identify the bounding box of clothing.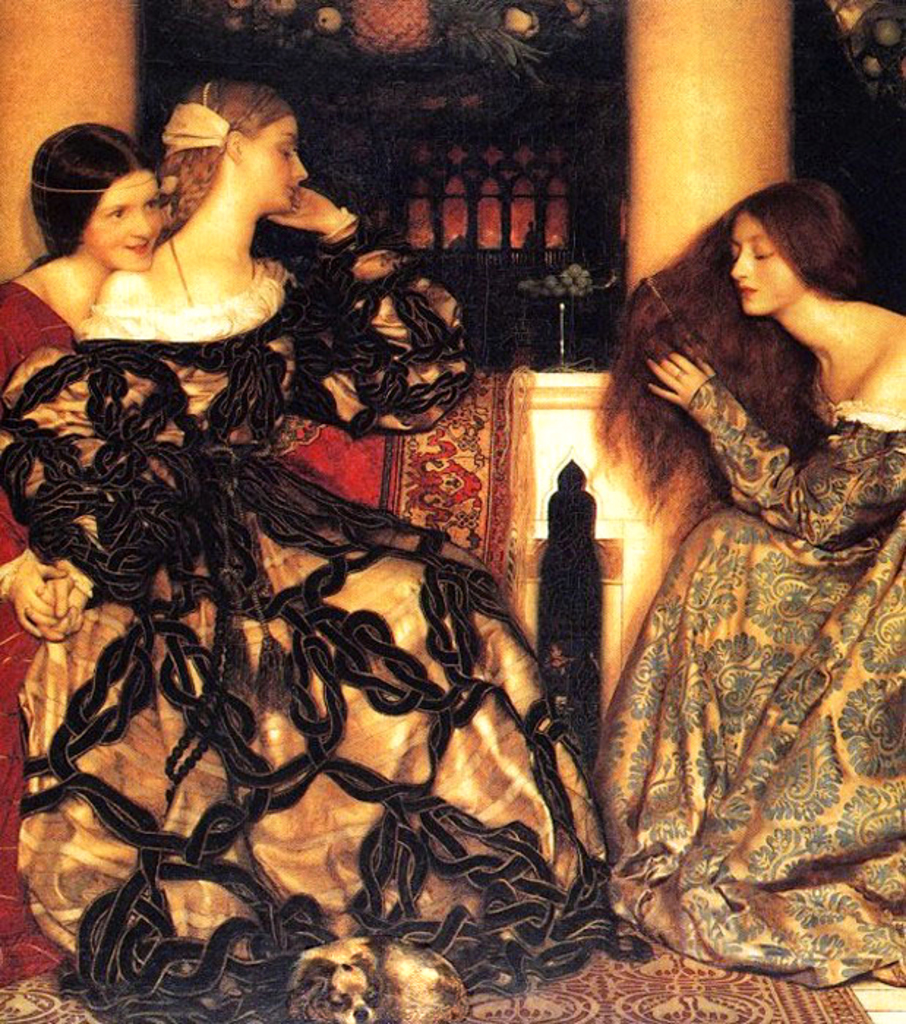
box(0, 268, 83, 996).
